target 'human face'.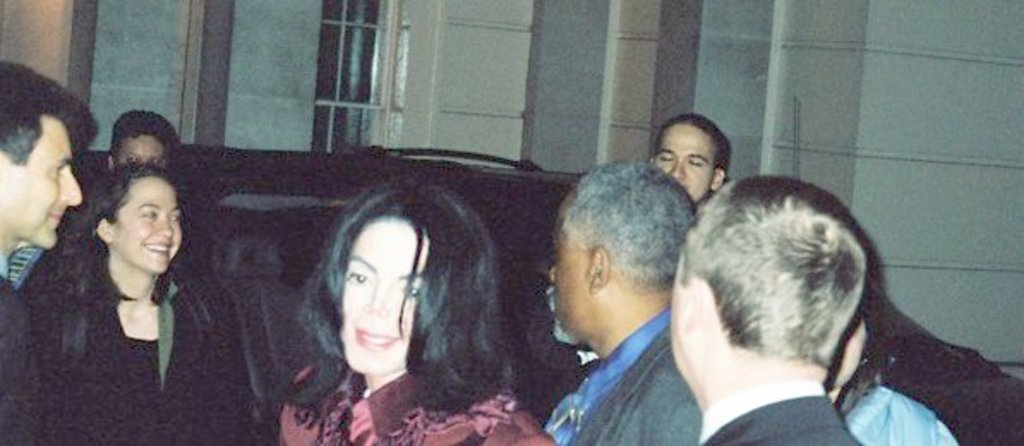
Target region: 3 110 79 245.
